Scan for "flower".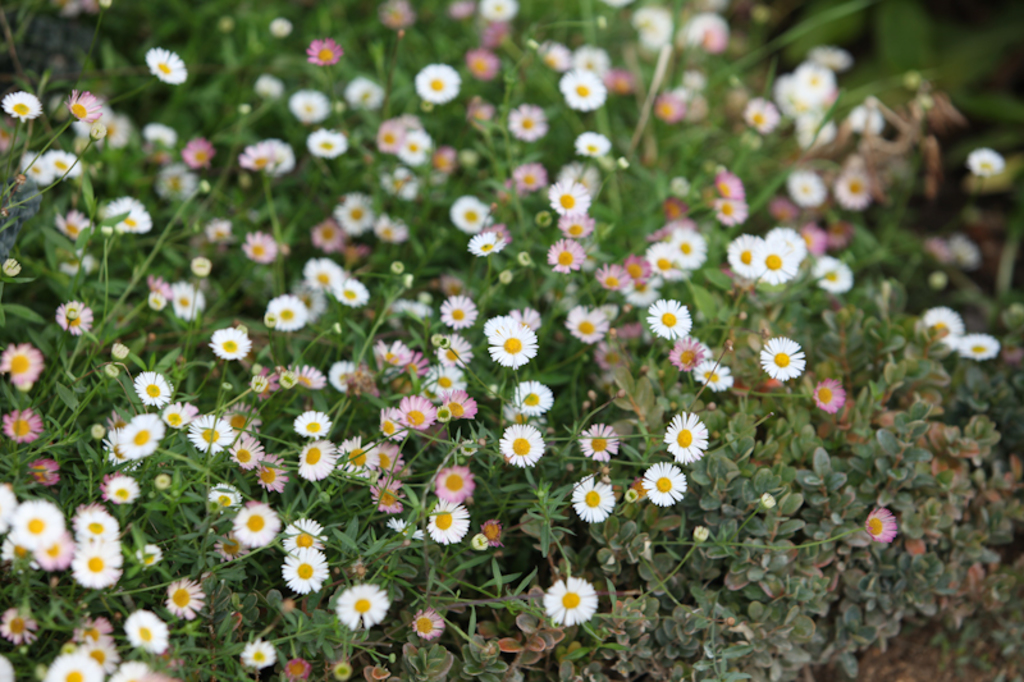
Scan result: box=[407, 609, 451, 649].
